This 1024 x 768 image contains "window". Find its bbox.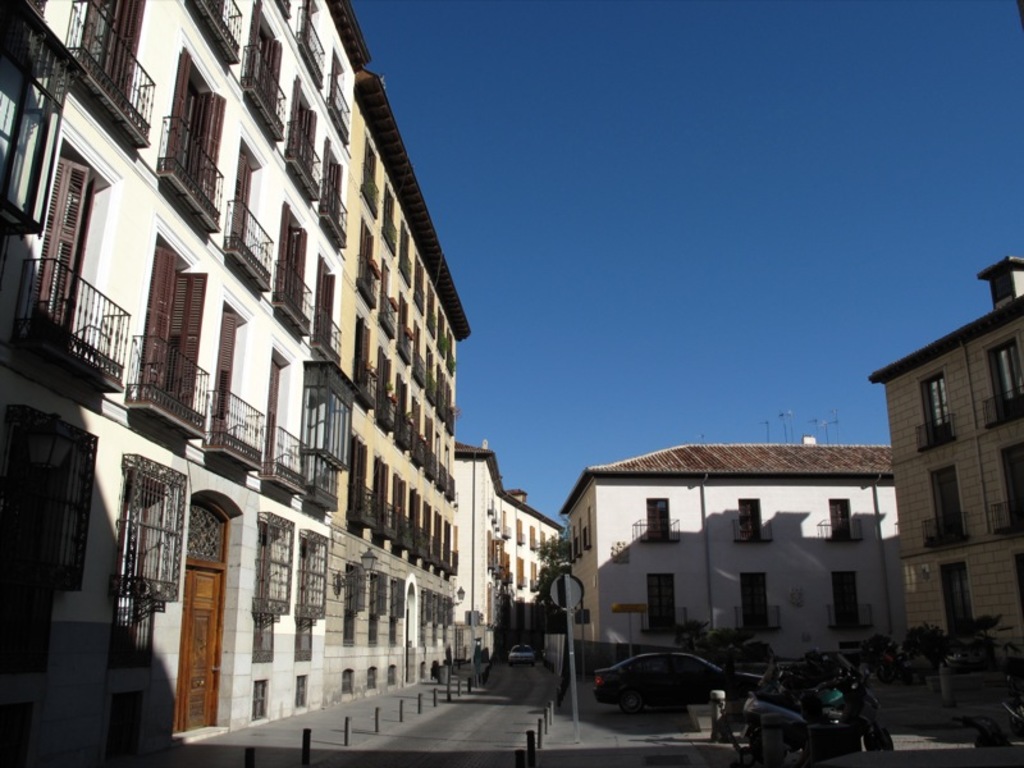
983, 338, 1023, 417.
